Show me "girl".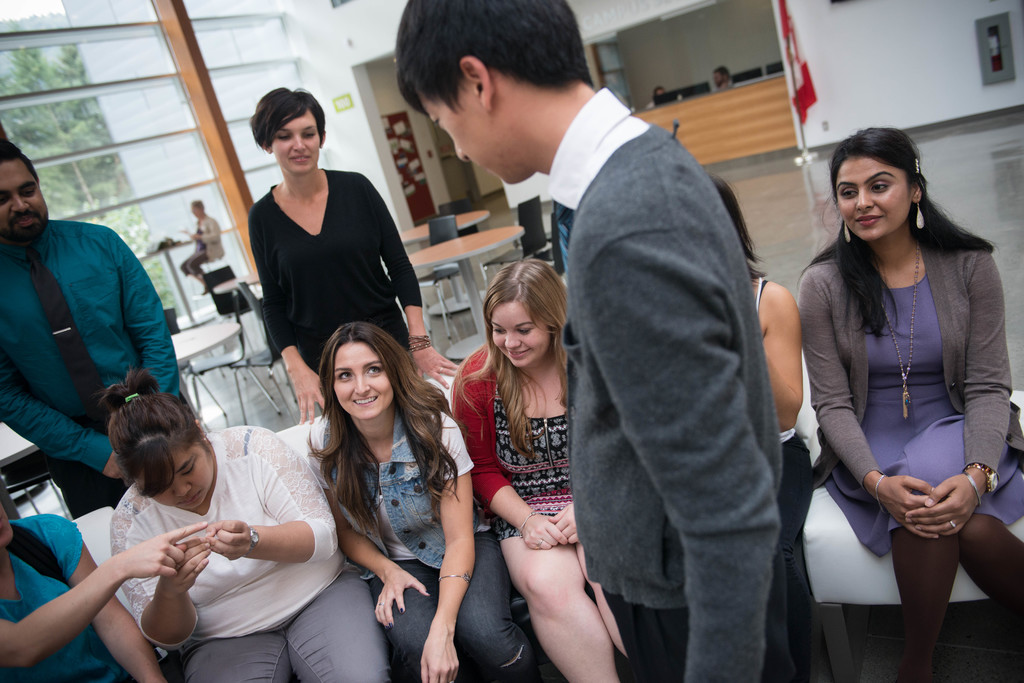
"girl" is here: x1=111 y1=372 x2=392 y2=682.
